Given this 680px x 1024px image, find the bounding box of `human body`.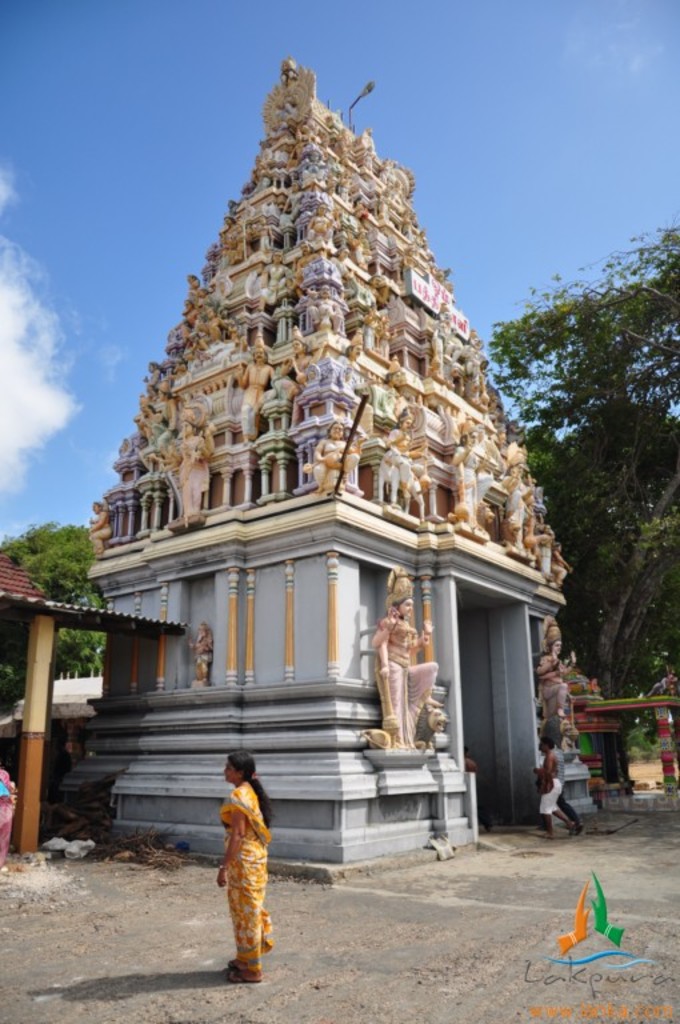
[x1=503, y1=469, x2=533, y2=539].
